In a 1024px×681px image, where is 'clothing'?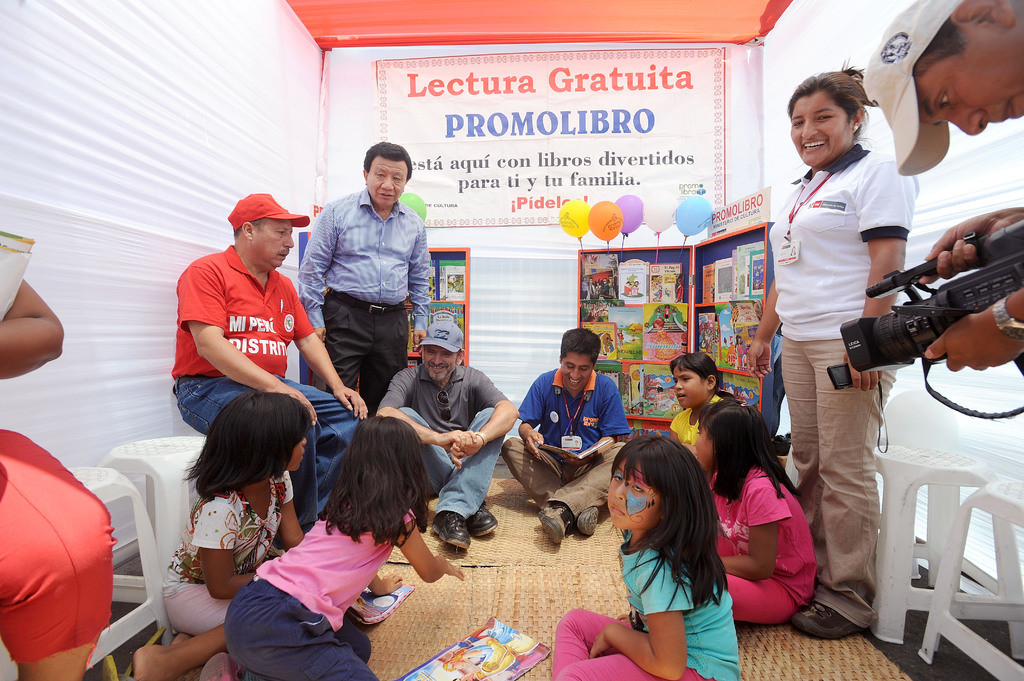
(left=710, top=466, right=817, bottom=627).
